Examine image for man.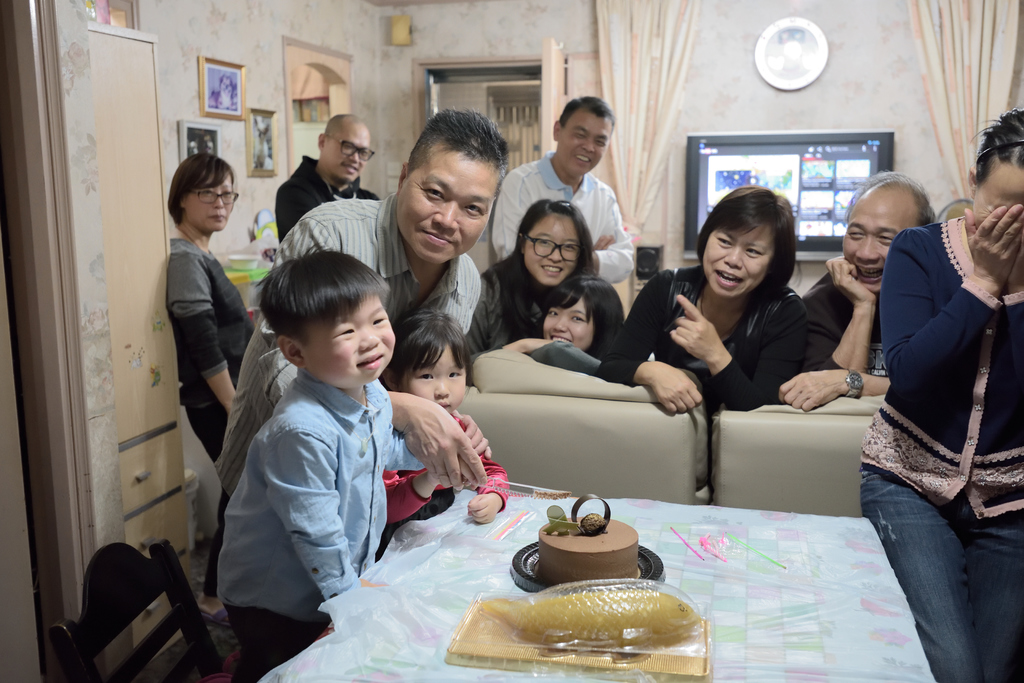
Examination result: pyautogui.locateOnScreen(488, 96, 635, 285).
